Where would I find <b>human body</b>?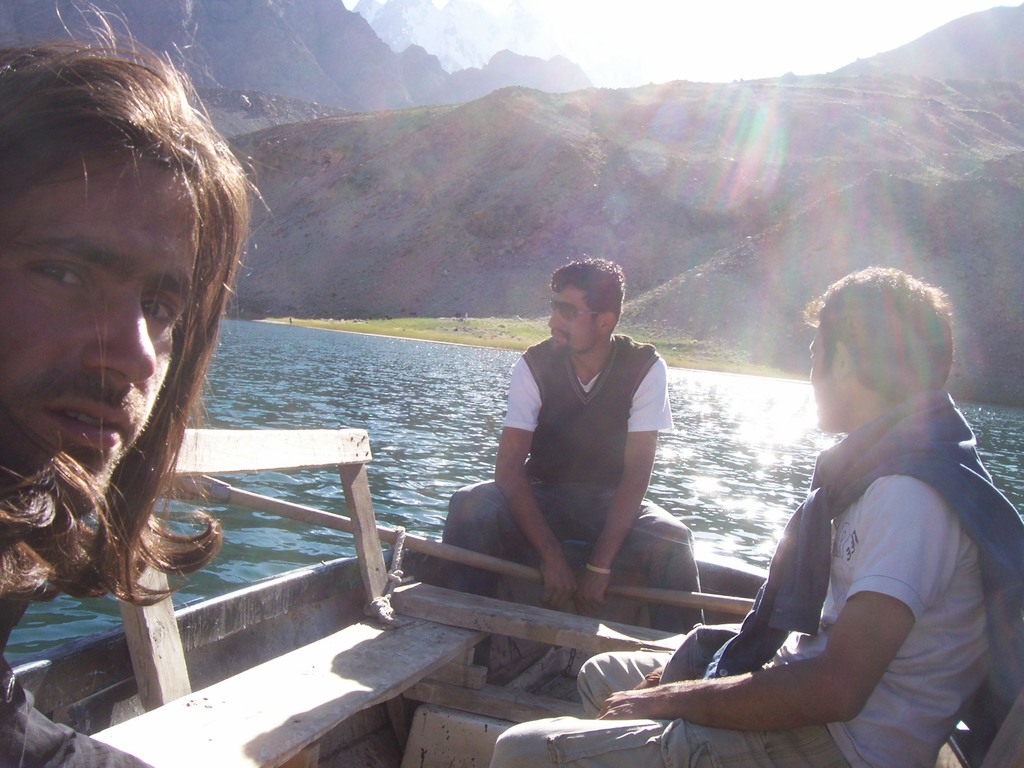
At pyautogui.locateOnScreen(480, 267, 1023, 767).
